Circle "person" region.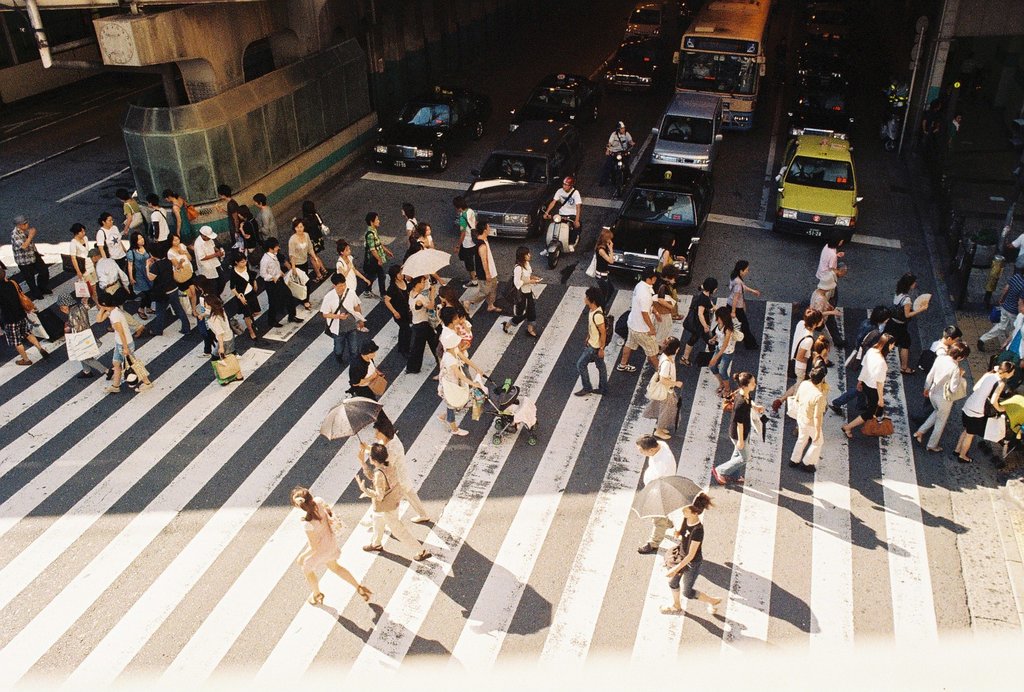
Region: x1=963 y1=359 x2=1017 y2=461.
